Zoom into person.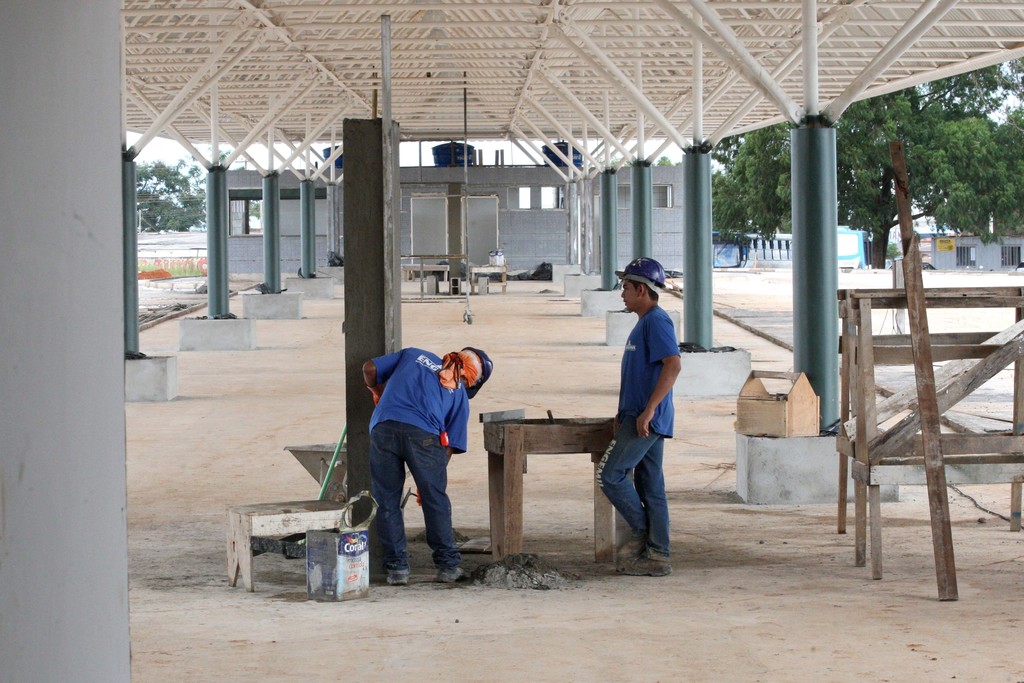
Zoom target: (x1=593, y1=268, x2=683, y2=577).
